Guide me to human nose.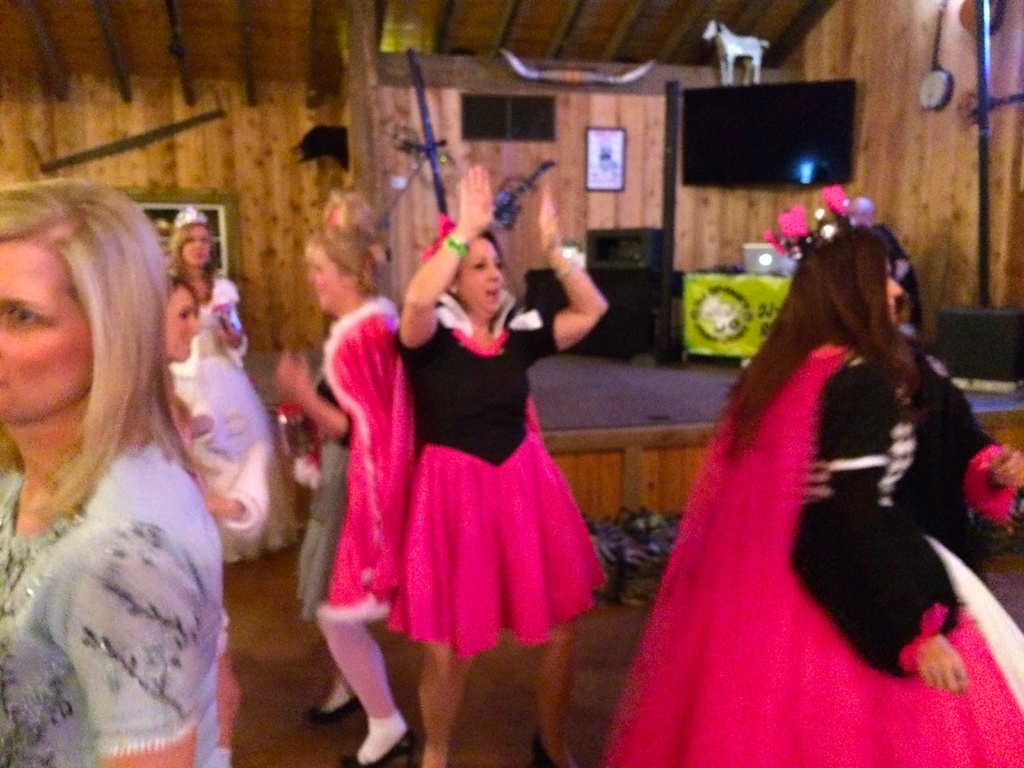
Guidance: rect(195, 241, 203, 250).
